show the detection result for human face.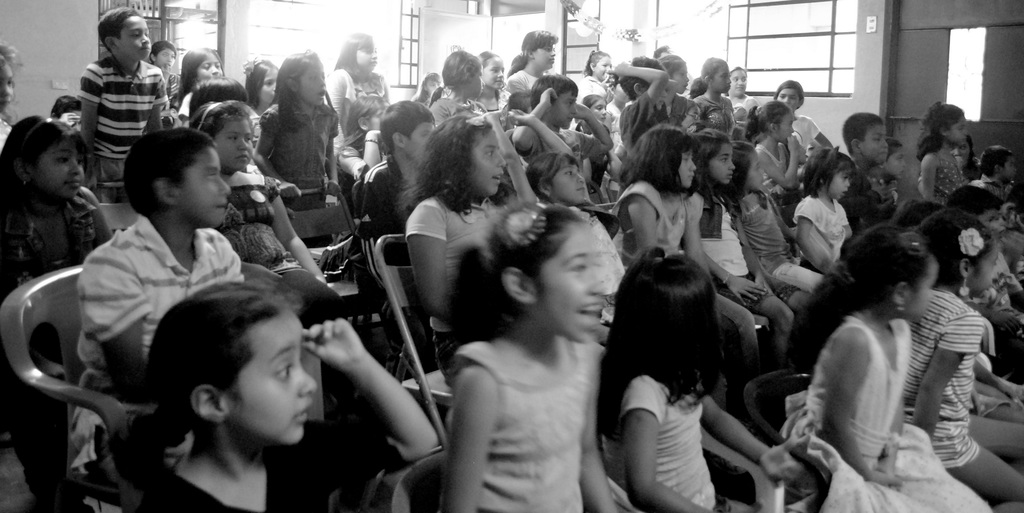
Rect(865, 119, 886, 165).
